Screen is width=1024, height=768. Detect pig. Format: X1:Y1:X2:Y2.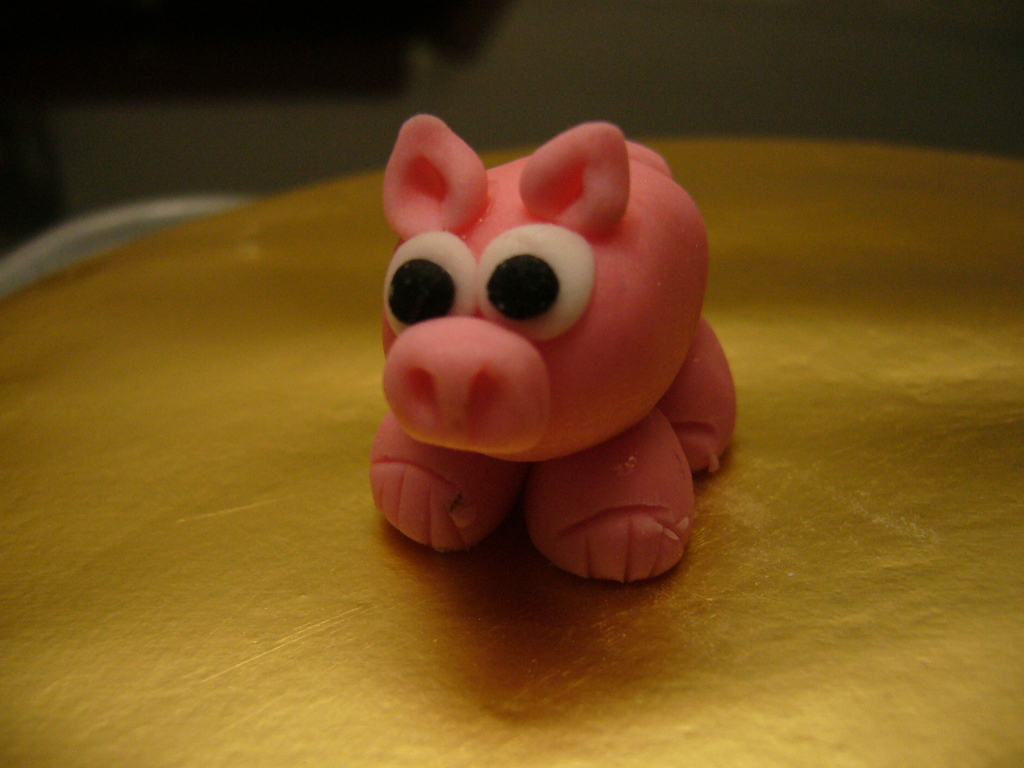
366:112:739:586.
